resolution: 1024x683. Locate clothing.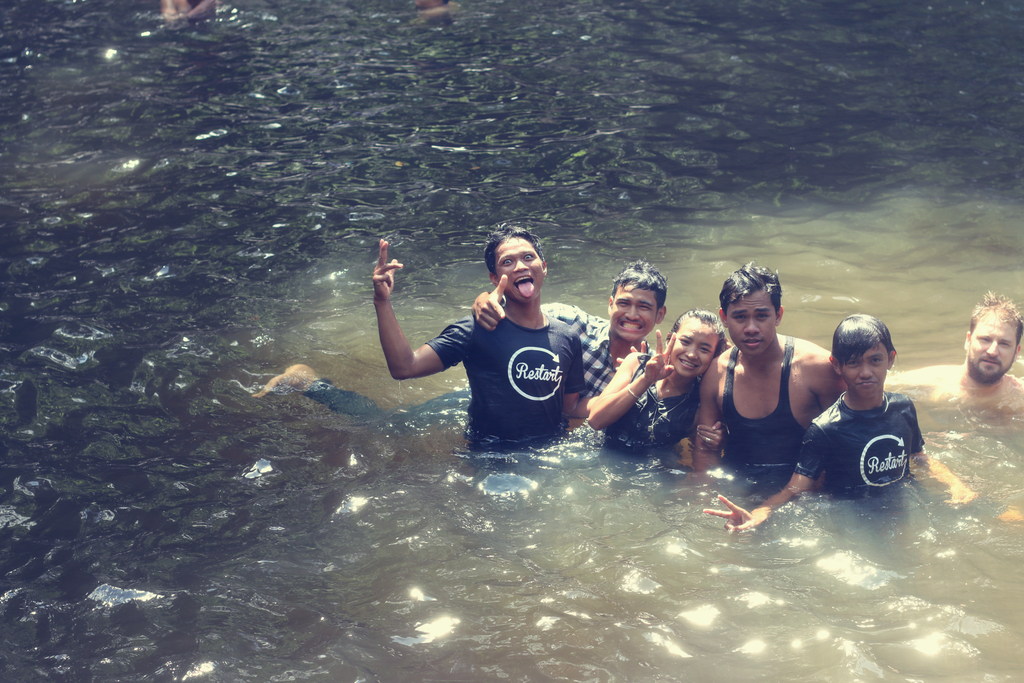
(left=795, top=375, right=931, bottom=511).
